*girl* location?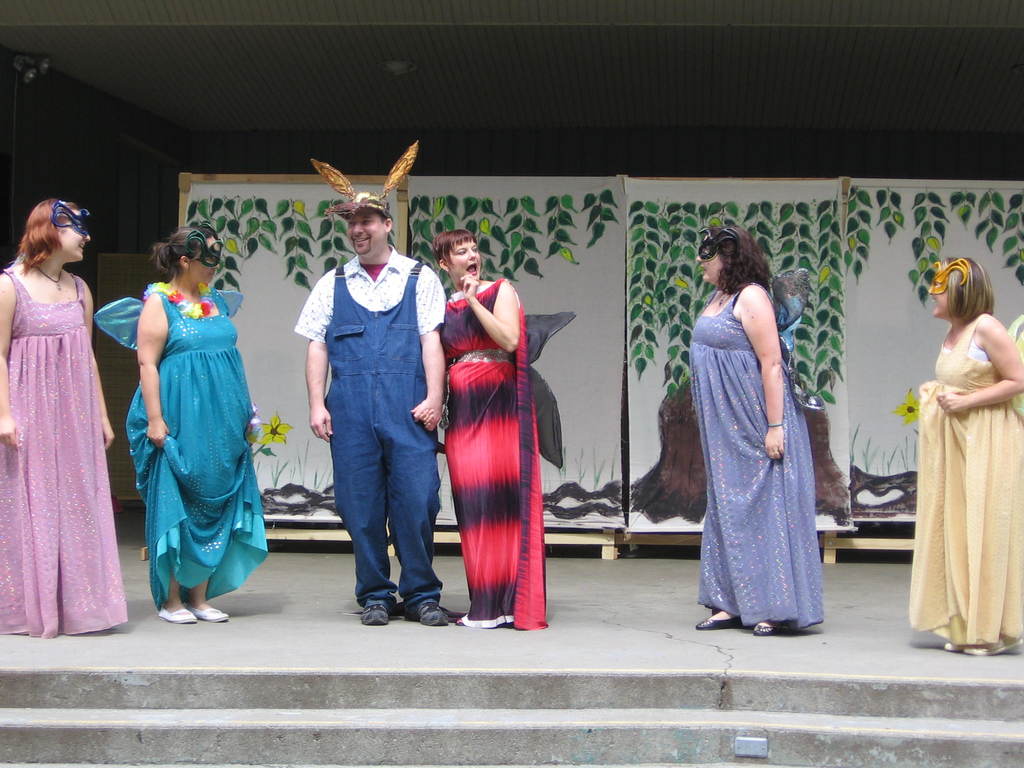
bbox=[127, 220, 240, 621]
